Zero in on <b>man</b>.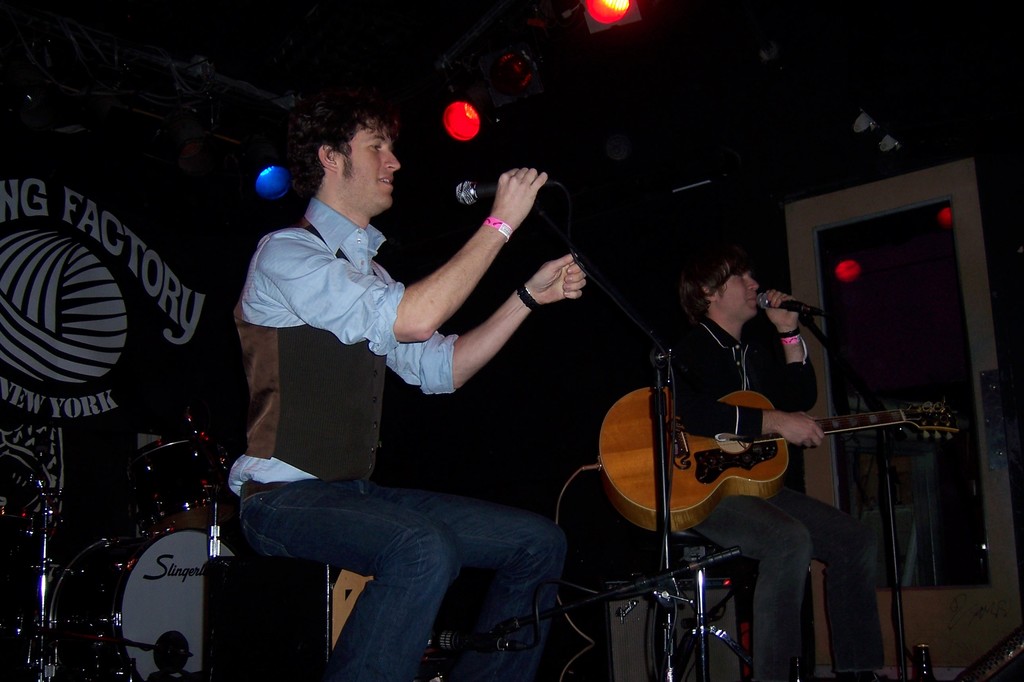
Zeroed in: left=234, top=88, right=583, bottom=681.
